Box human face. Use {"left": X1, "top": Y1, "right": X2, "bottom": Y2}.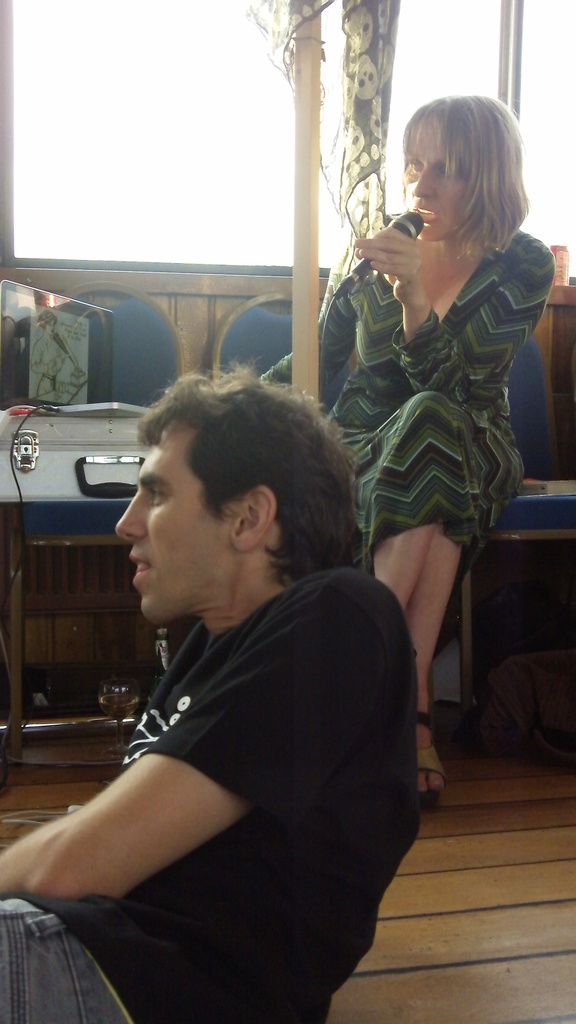
{"left": 113, "top": 437, "right": 238, "bottom": 632}.
